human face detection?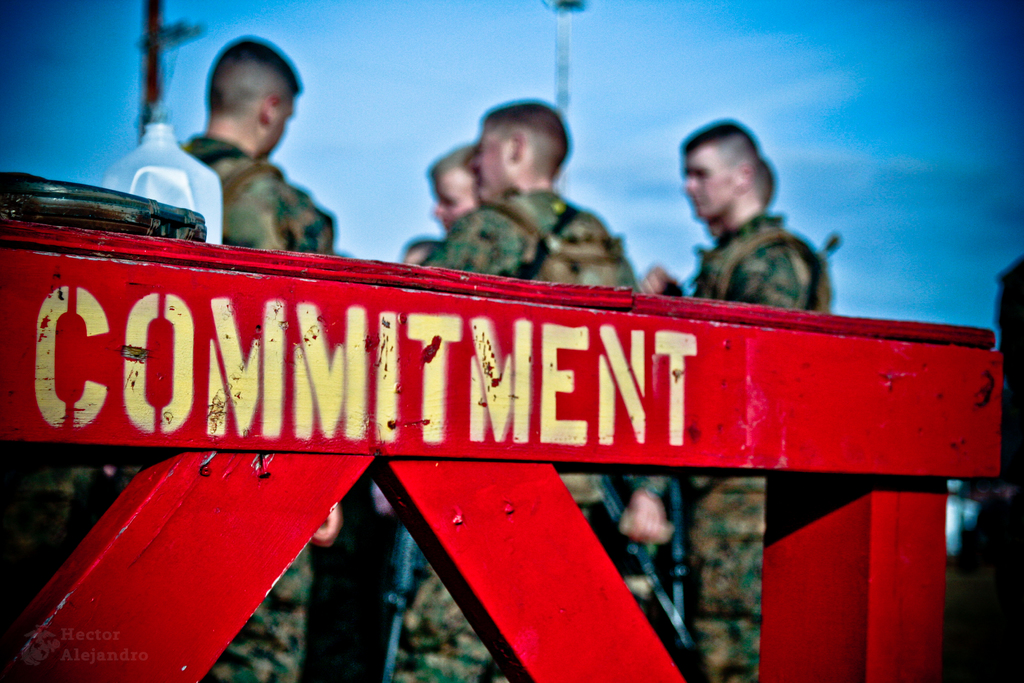
rect(682, 147, 737, 224)
